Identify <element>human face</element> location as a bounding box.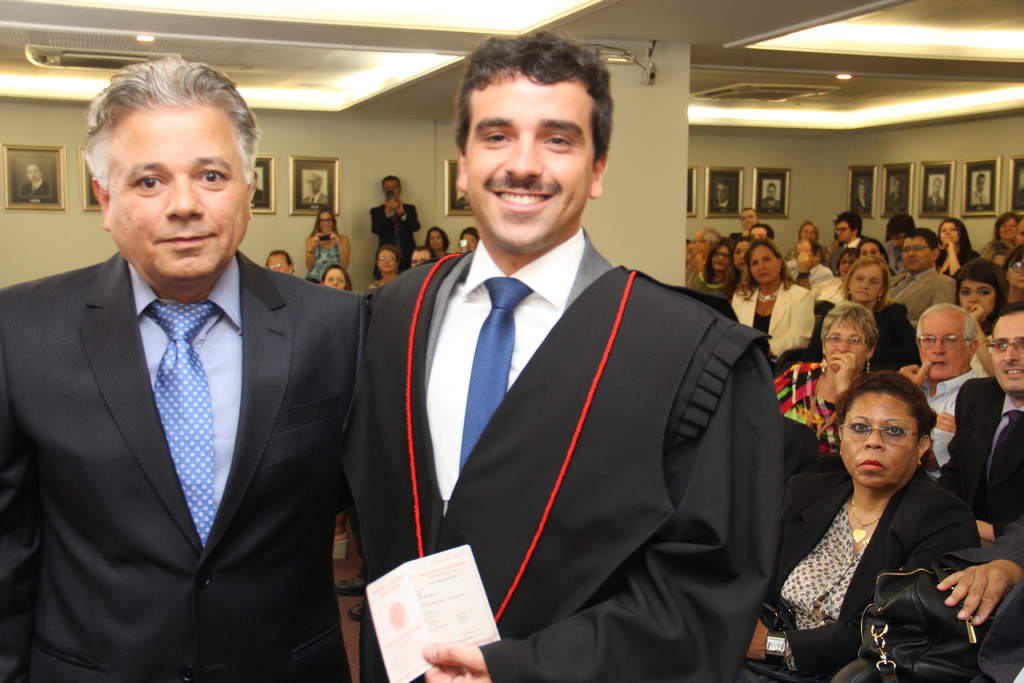
Rect(821, 320, 867, 368).
